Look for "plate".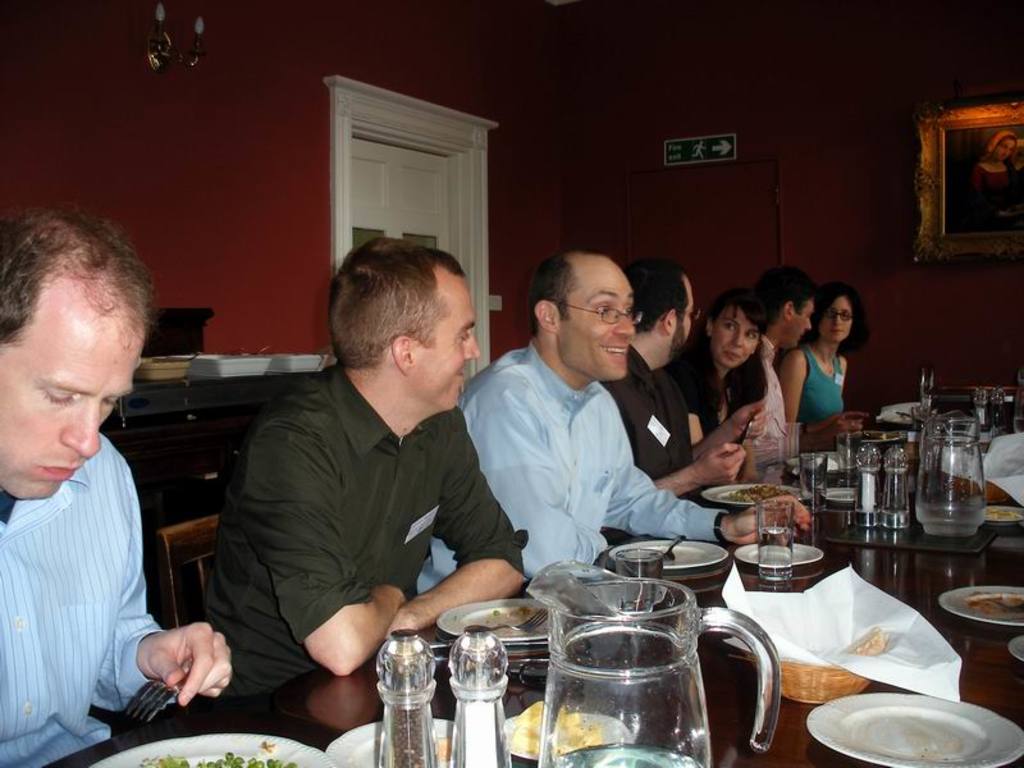
Found: <region>91, 731, 330, 767</region>.
